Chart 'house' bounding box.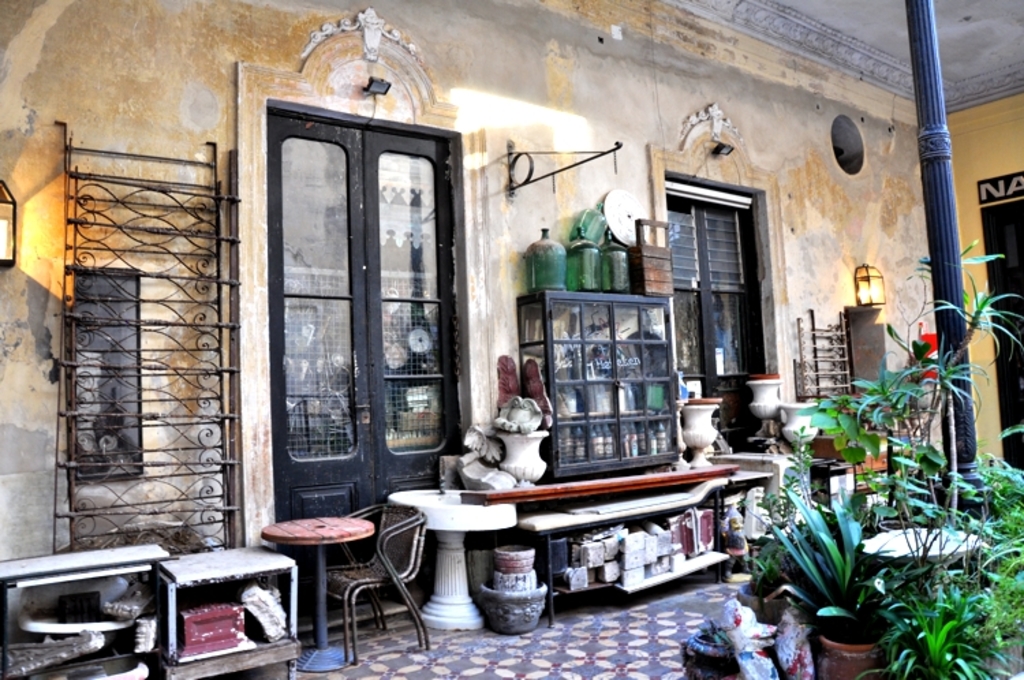
Charted: (left=0, top=0, right=1023, bottom=679).
